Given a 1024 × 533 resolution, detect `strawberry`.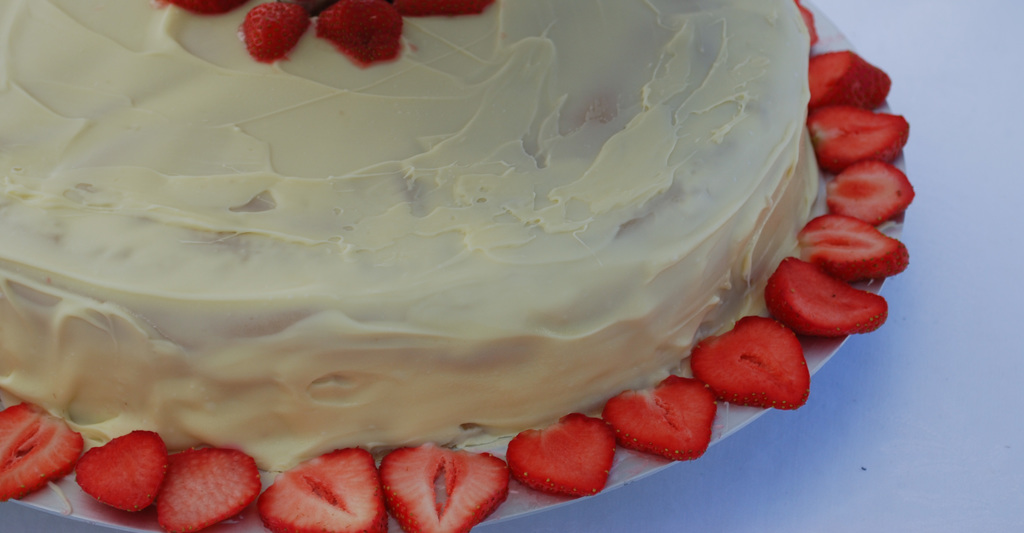
crop(504, 413, 618, 504).
